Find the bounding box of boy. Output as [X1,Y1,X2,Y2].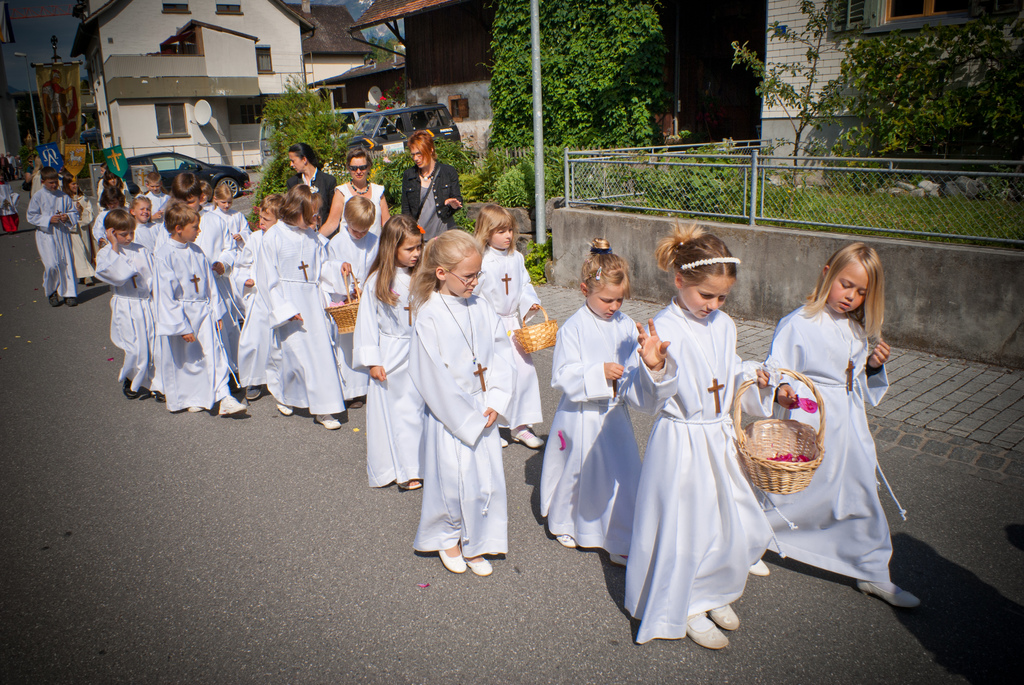
[234,193,287,398].
